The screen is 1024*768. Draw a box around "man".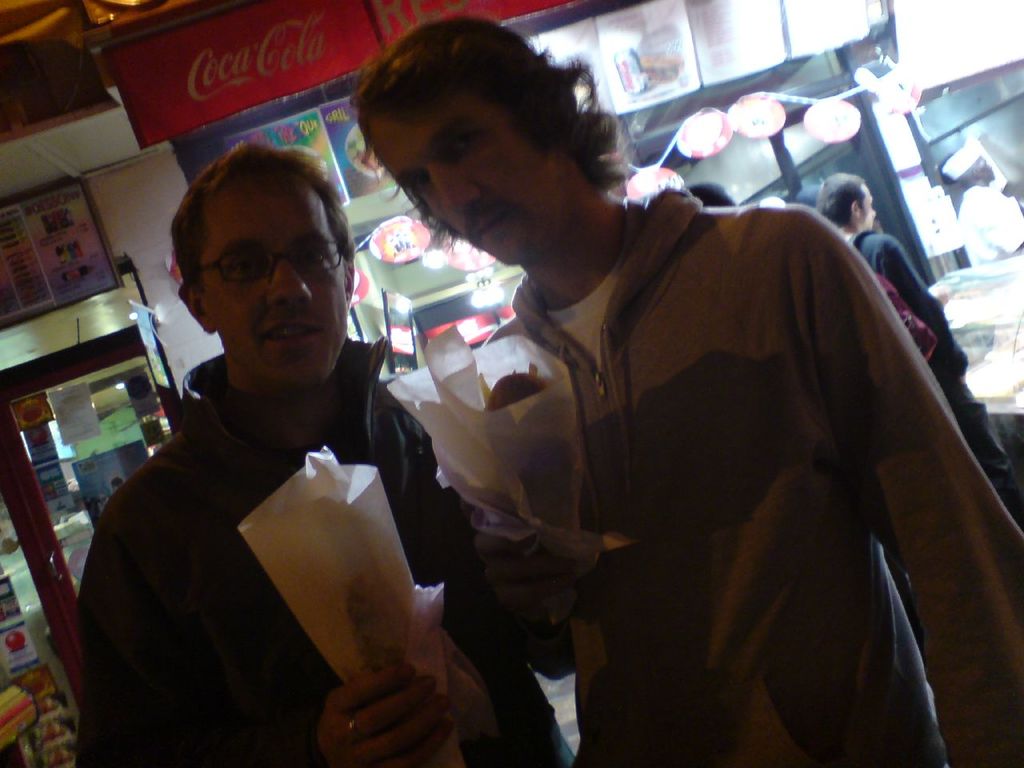
crop(75, 140, 575, 767).
